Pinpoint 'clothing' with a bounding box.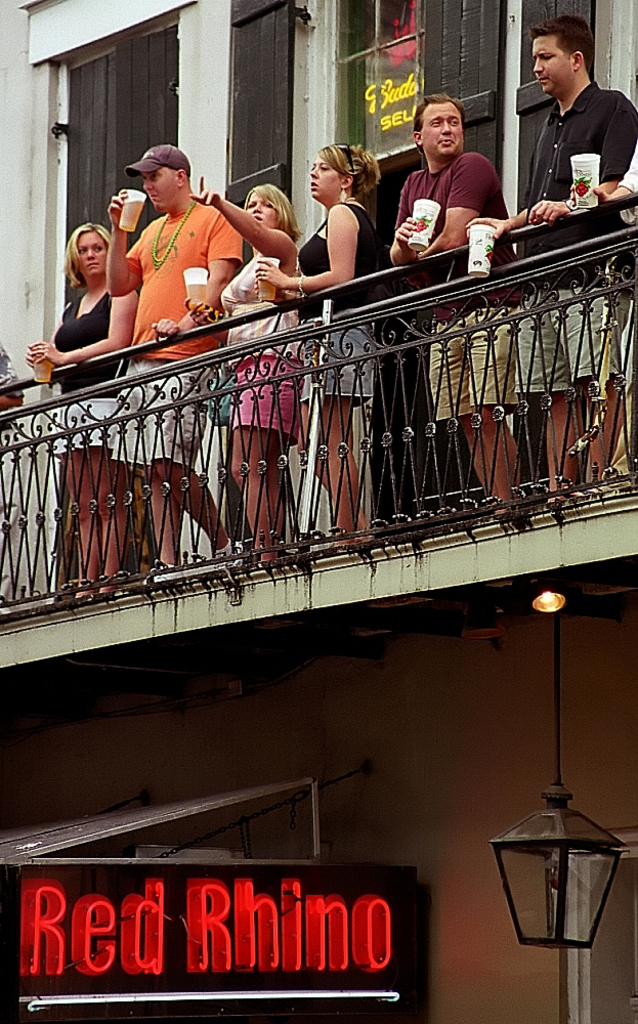
x1=0 y1=342 x2=27 y2=398.
